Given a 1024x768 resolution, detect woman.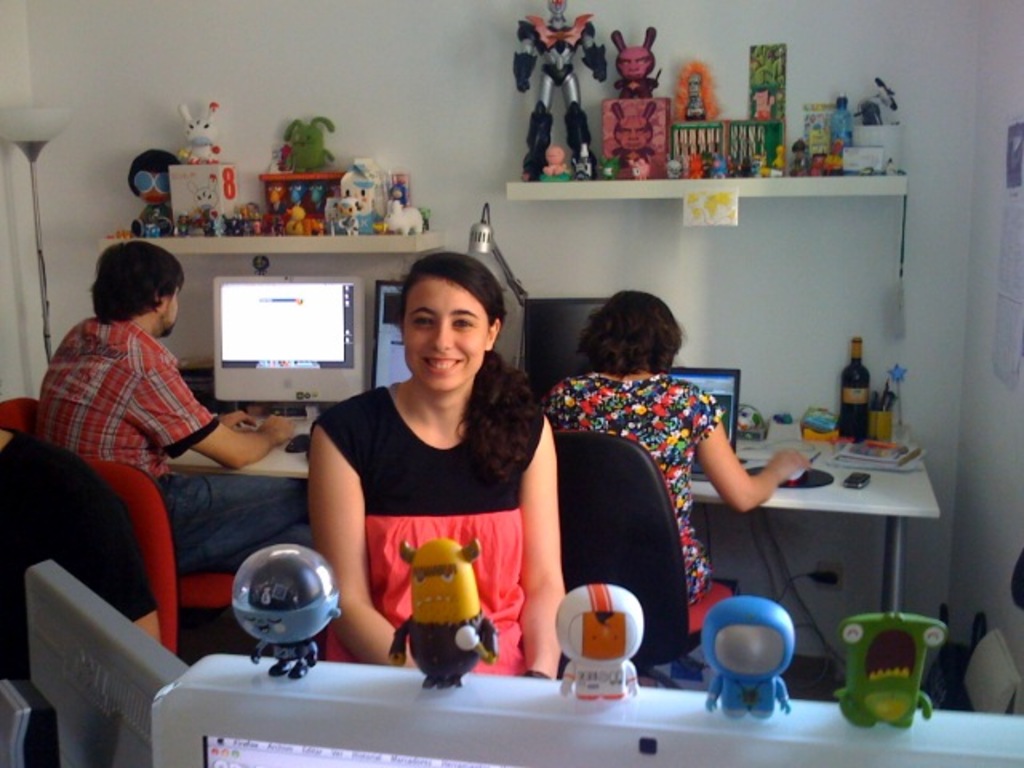
detection(546, 290, 810, 637).
